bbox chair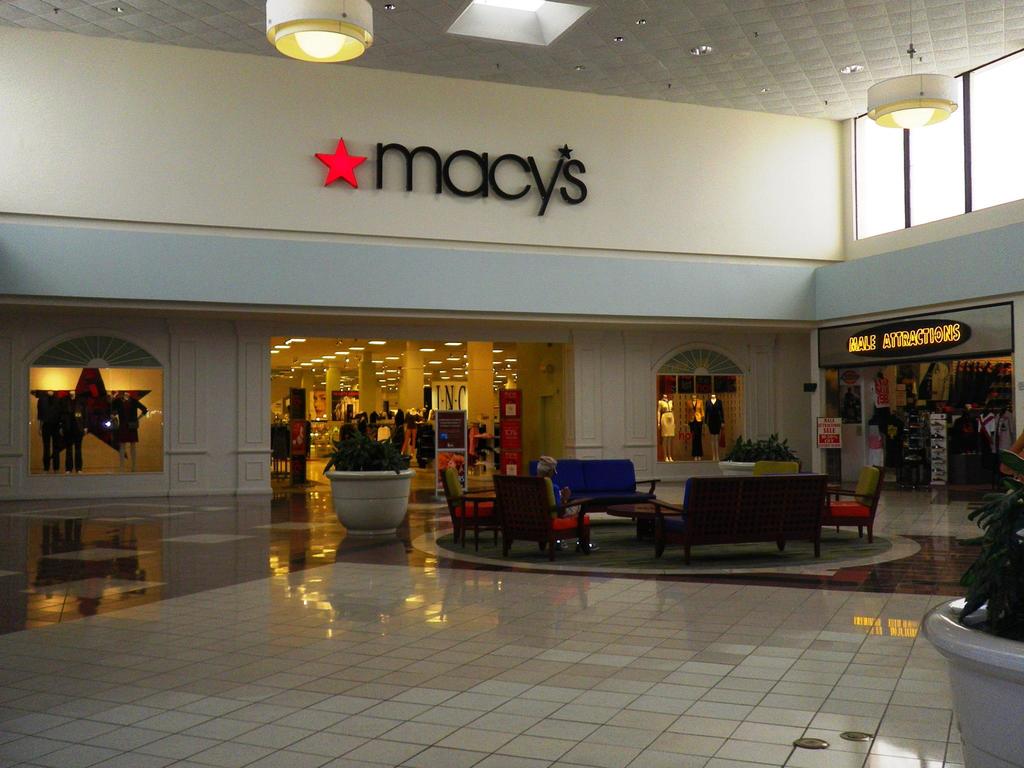
box(438, 465, 480, 535)
